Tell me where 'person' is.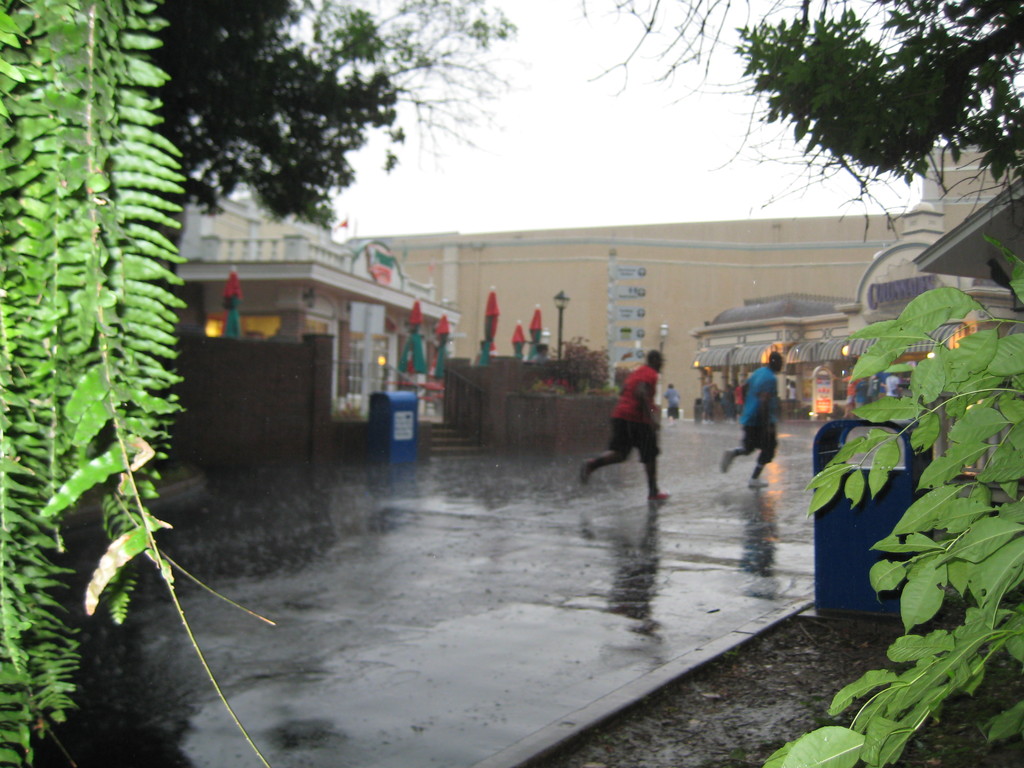
'person' is at box(733, 388, 742, 413).
